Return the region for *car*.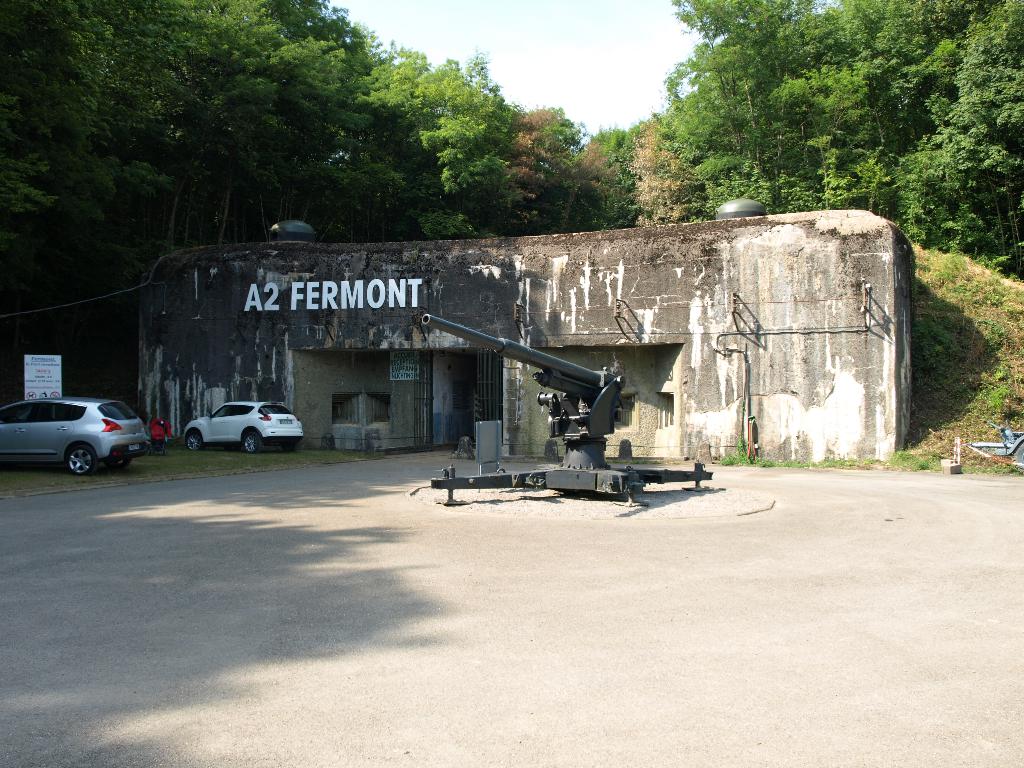
(left=179, top=400, right=307, bottom=457).
